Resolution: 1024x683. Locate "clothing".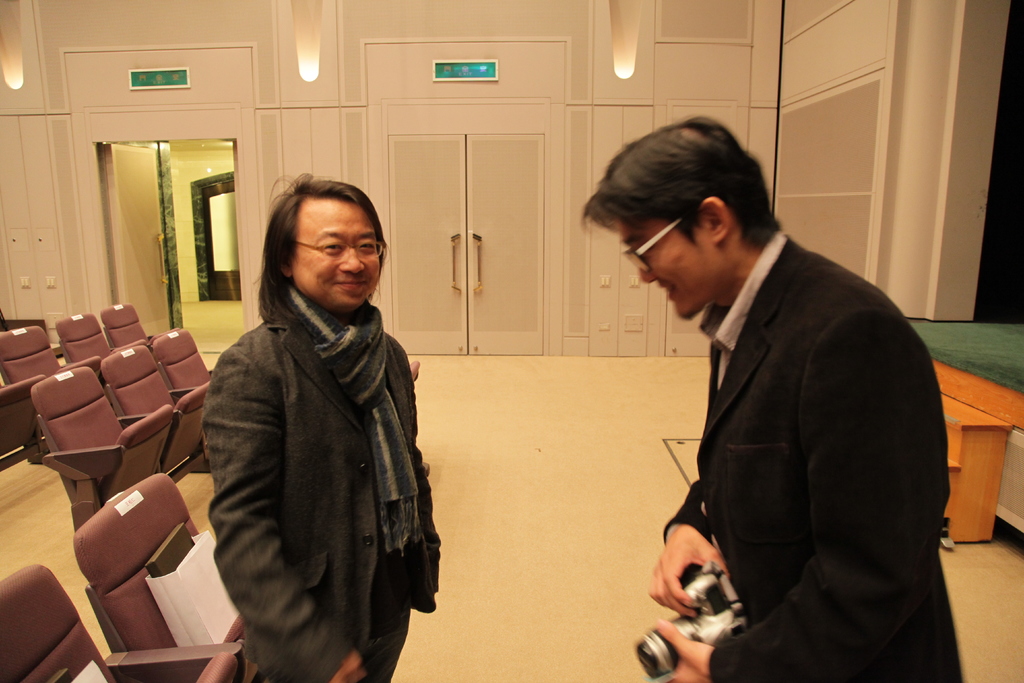
x1=197, y1=277, x2=438, y2=682.
